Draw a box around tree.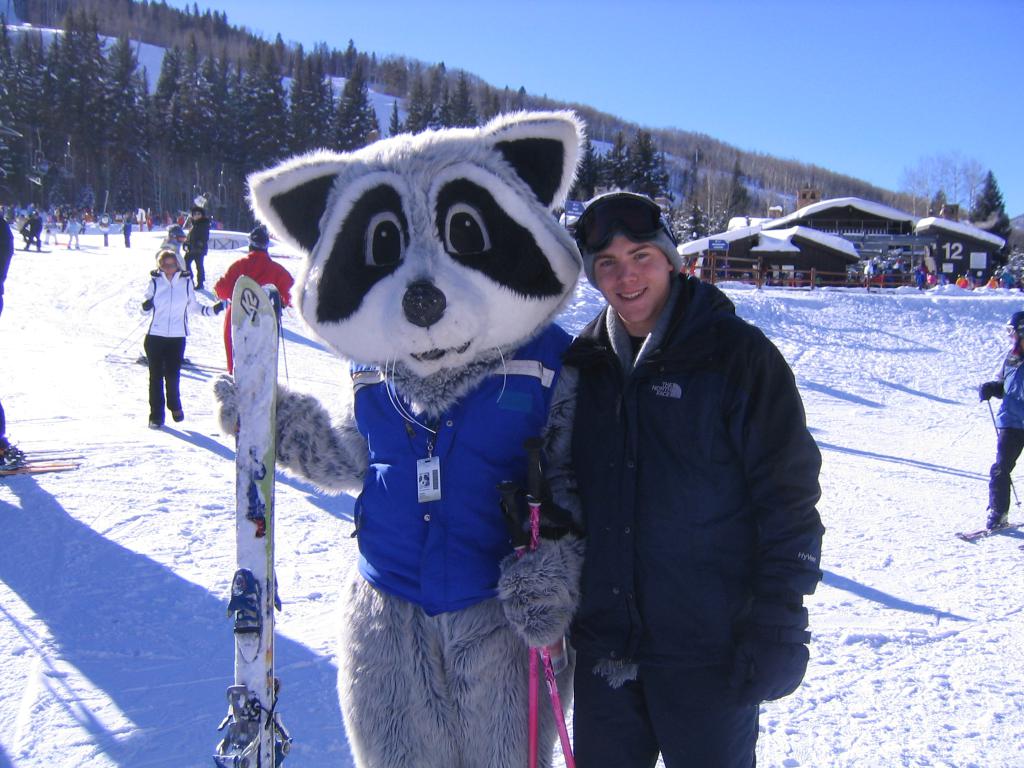
{"x1": 964, "y1": 166, "x2": 1016, "y2": 248}.
